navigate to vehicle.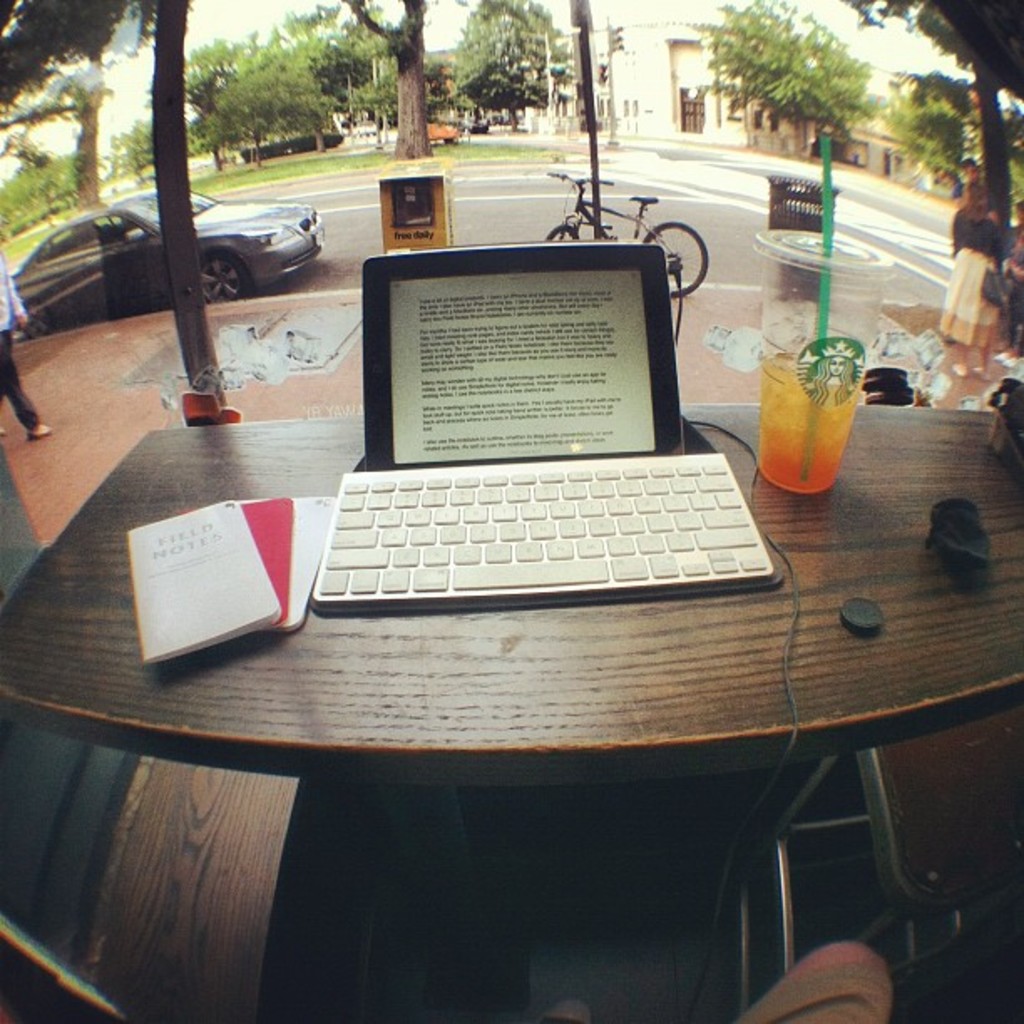
Navigation target: region(529, 169, 708, 306).
